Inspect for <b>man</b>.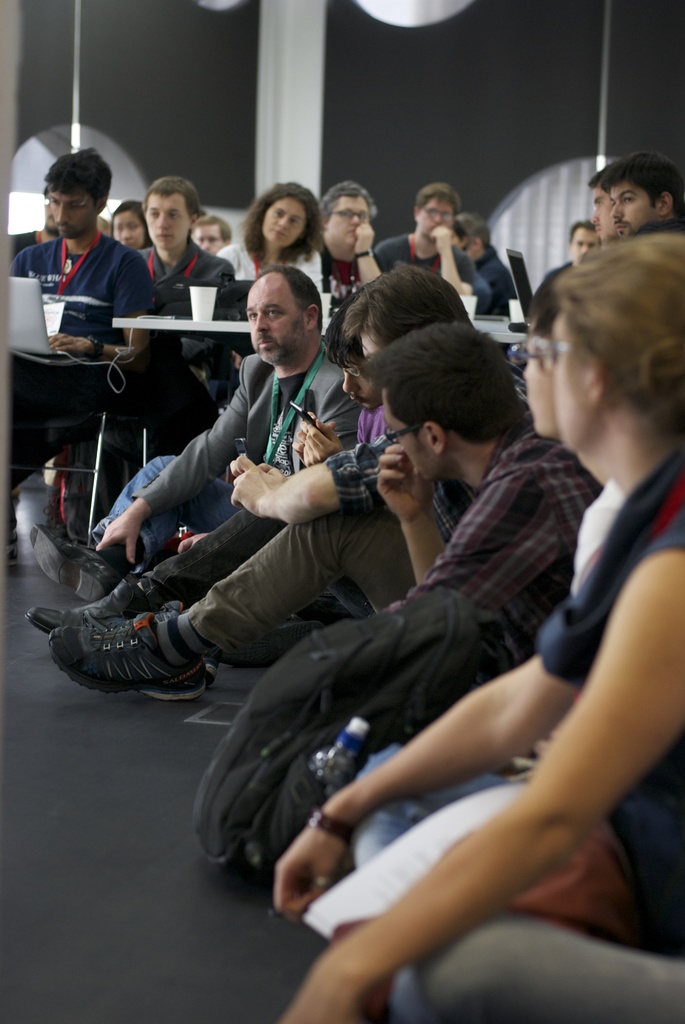
Inspection: (28, 256, 363, 599).
